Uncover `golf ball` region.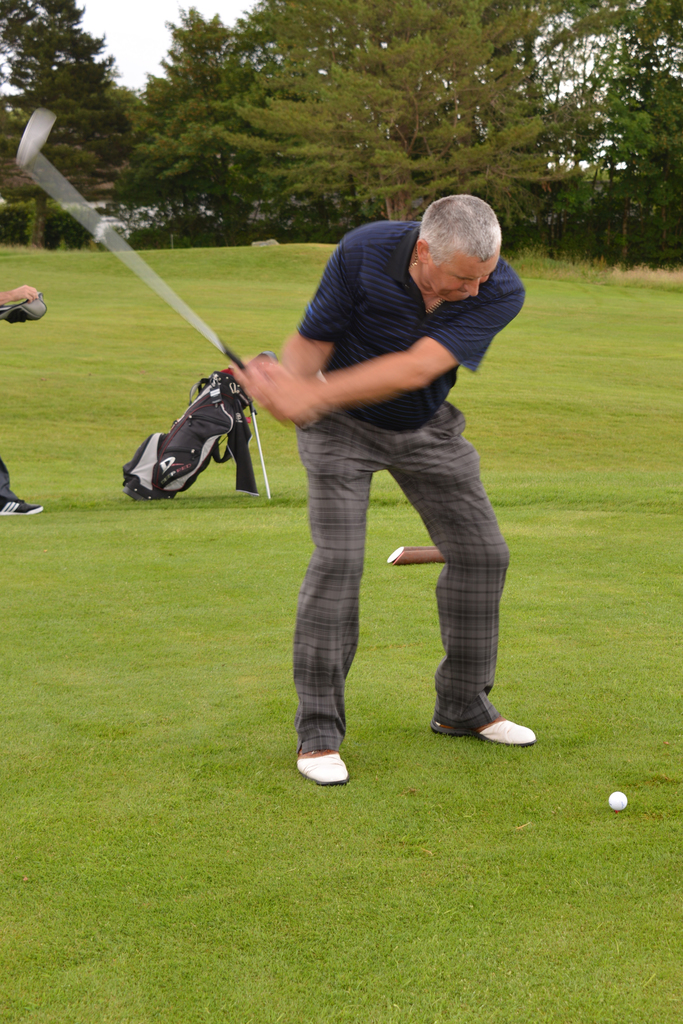
Uncovered: 600/787/636/813.
